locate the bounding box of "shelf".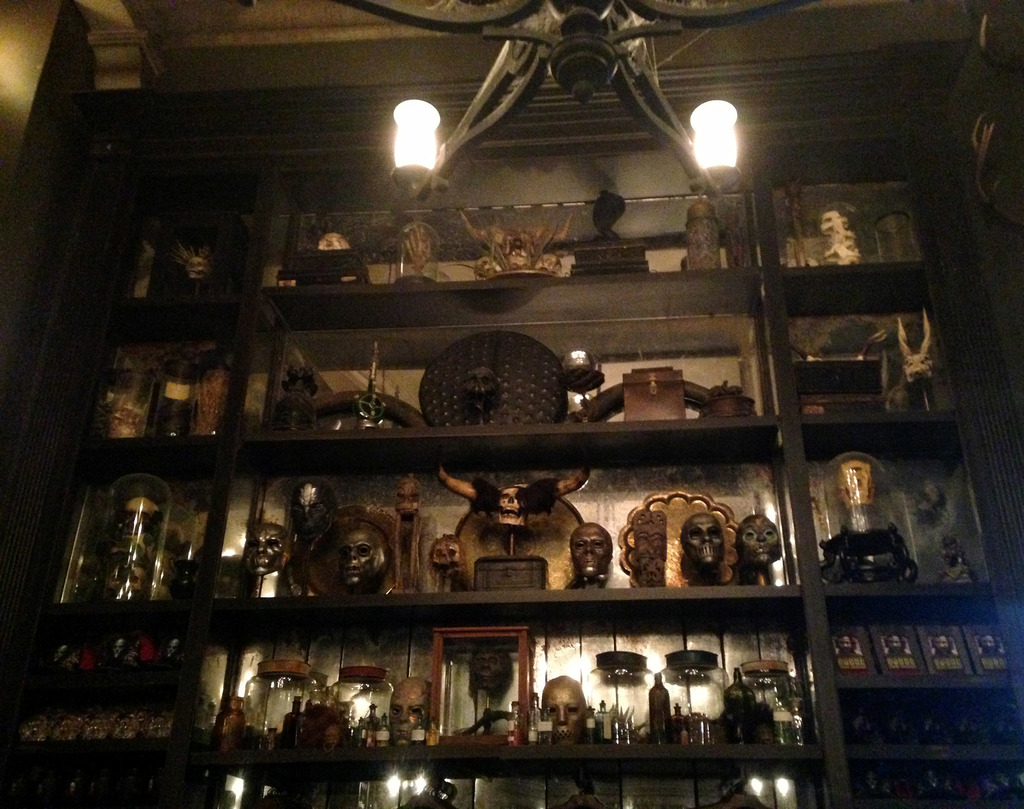
Bounding box: {"x1": 24, "y1": 307, "x2": 257, "y2": 466}.
